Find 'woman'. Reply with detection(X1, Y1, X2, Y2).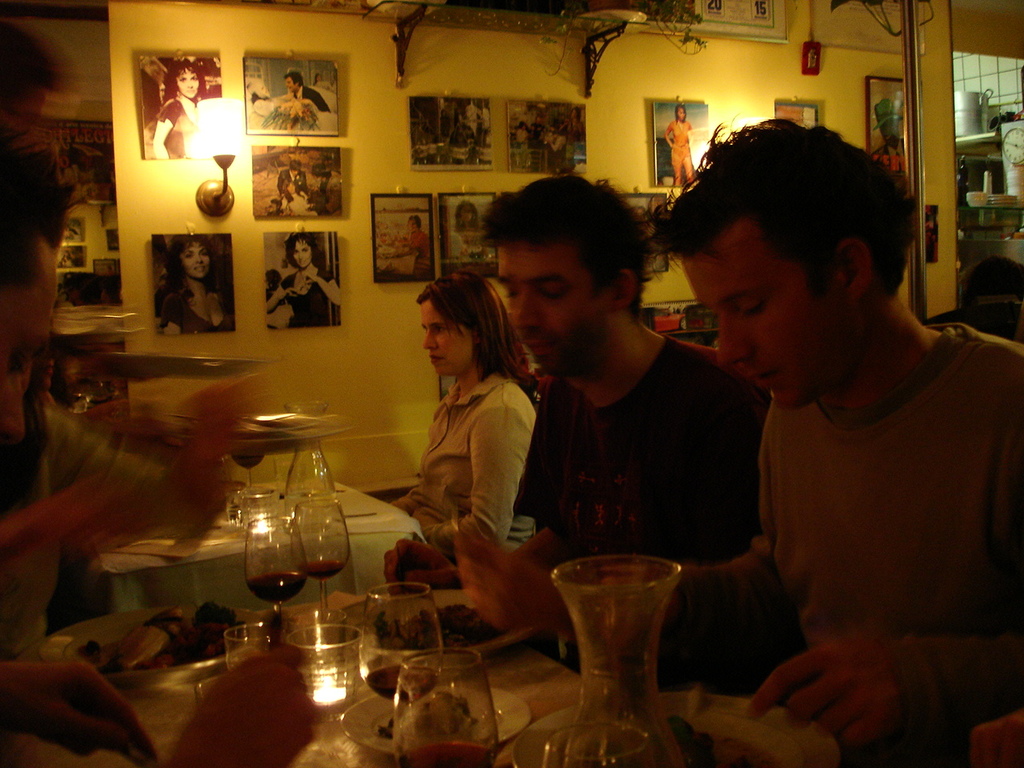
detection(386, 266, 537, 561).
